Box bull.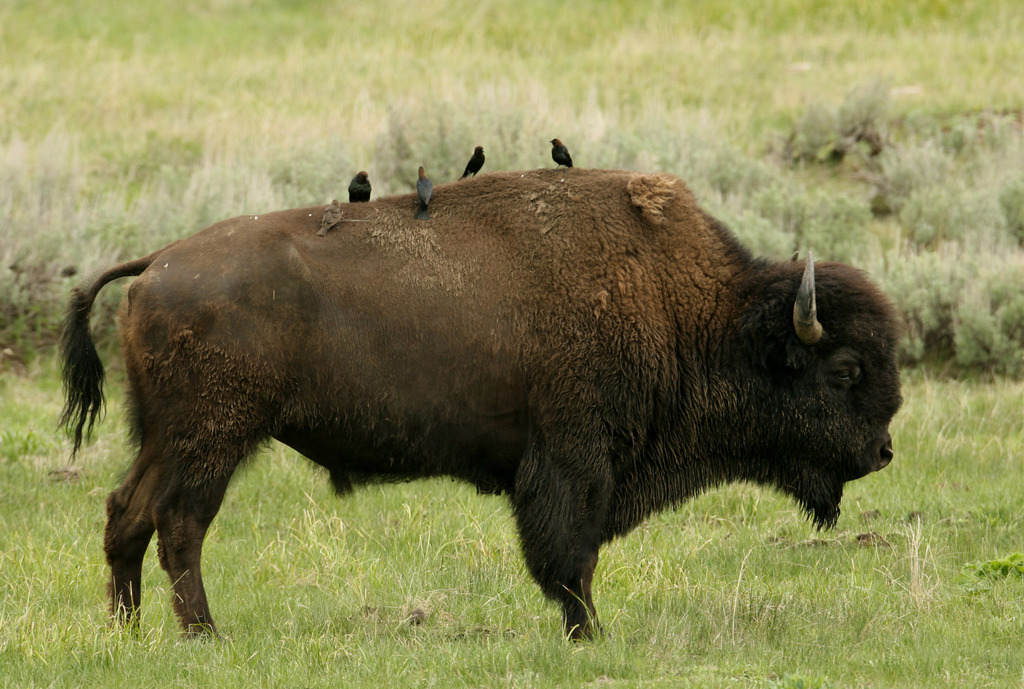
crop(58, 162, 904, 653).
